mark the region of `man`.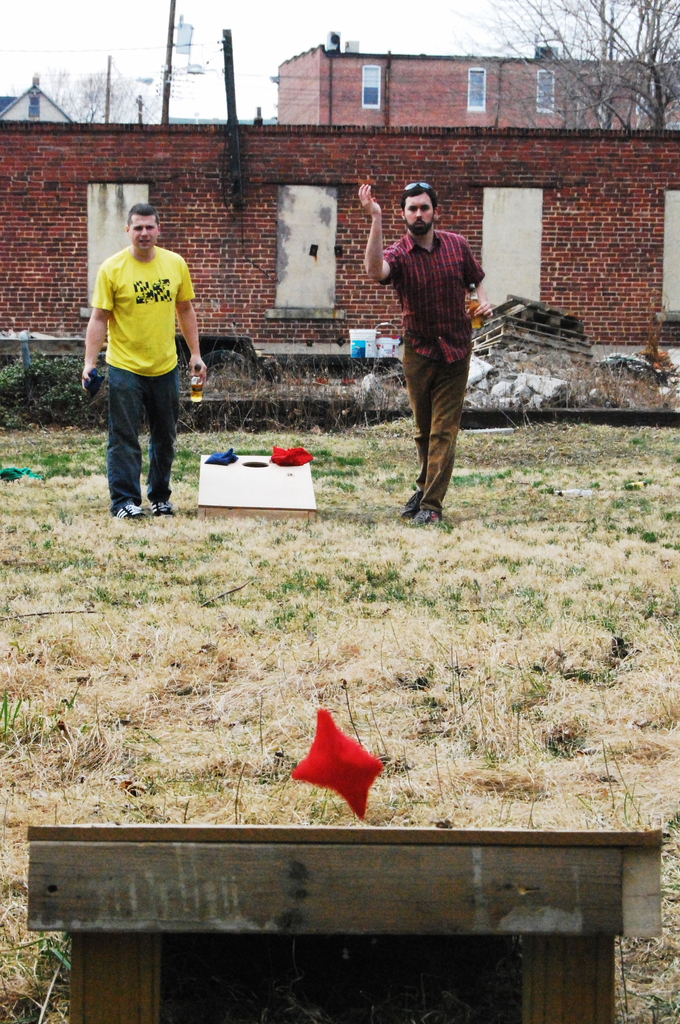
Region: BBox(357, 174, 490, 522).
